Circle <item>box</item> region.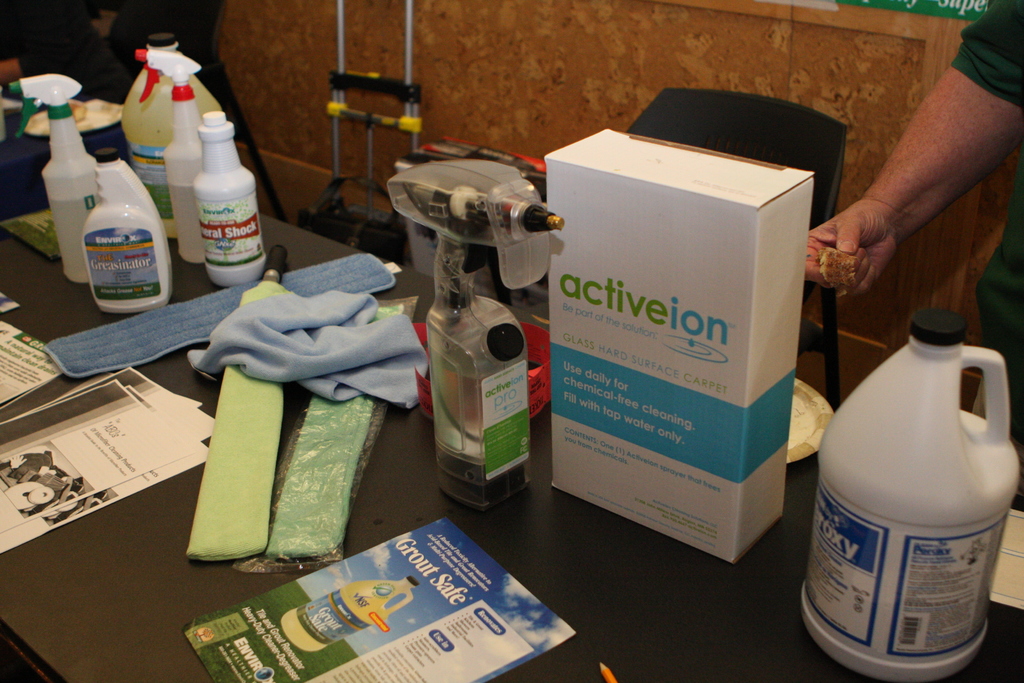
Region: detection(556, 121, 836, 548).
